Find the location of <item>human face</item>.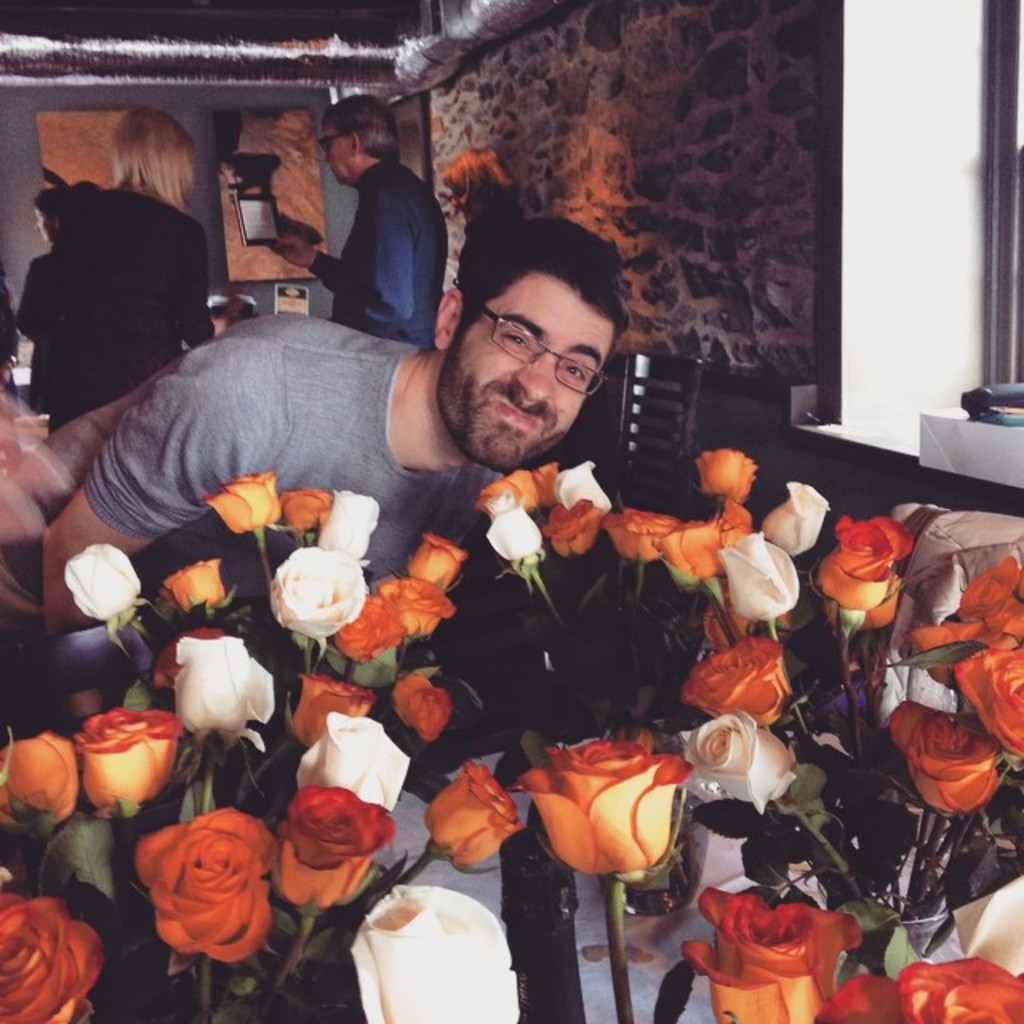
Location: (34, 205, 58, 246).
